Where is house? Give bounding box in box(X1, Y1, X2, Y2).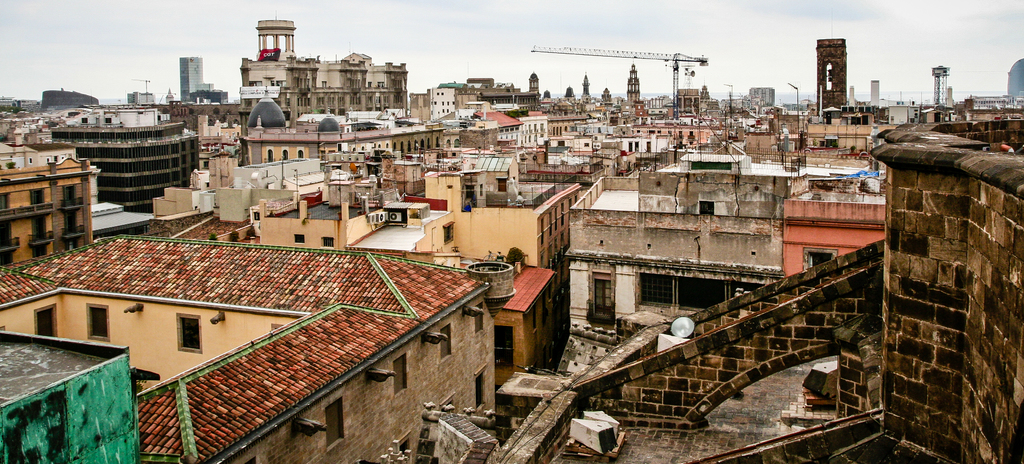
box(68, 104, 180, 199).
